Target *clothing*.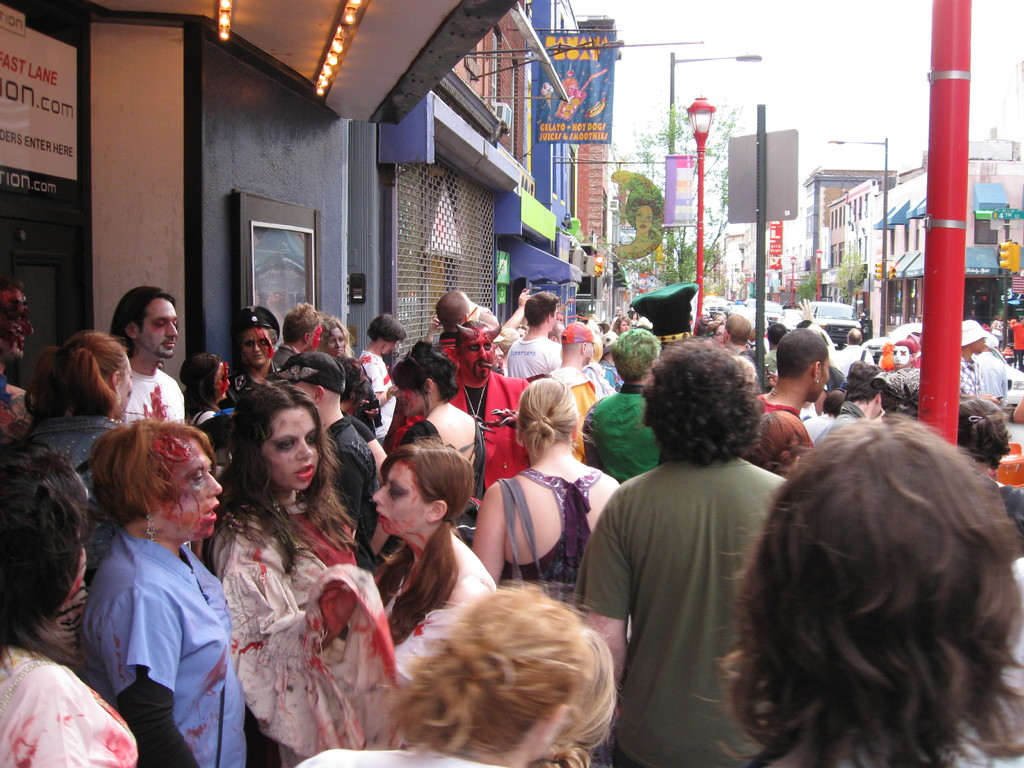
Target region: BBox(74, 481, 236, 755).
